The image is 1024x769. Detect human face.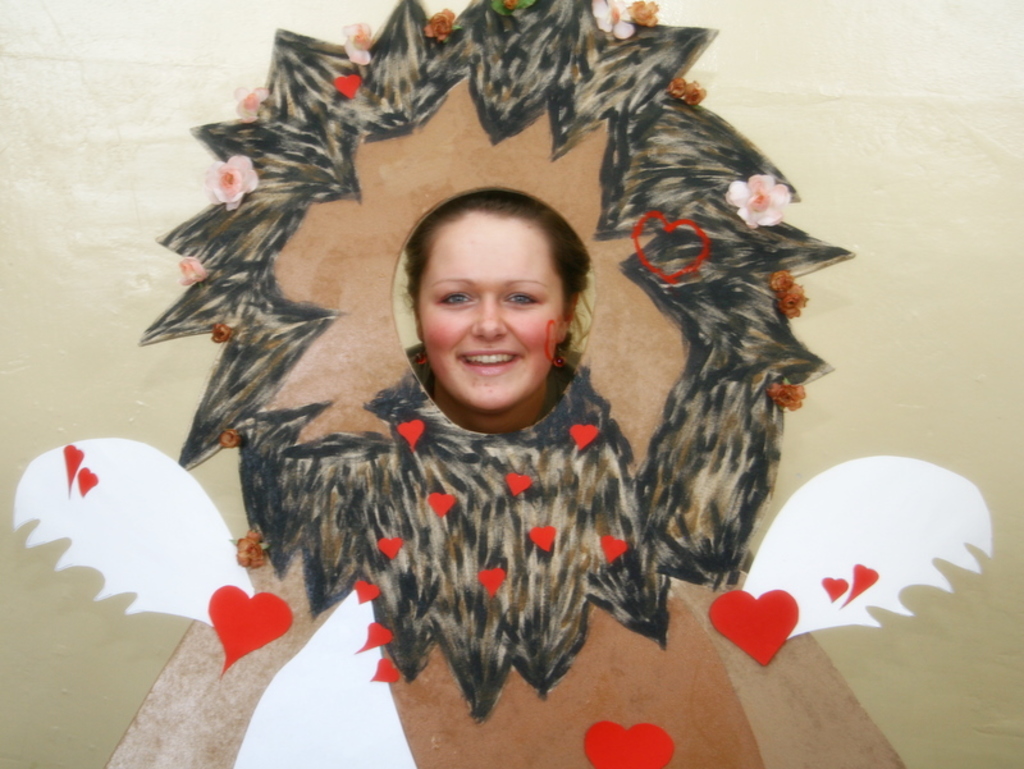
Detection: x1=421 y1=225 x2=556 y2=409.
